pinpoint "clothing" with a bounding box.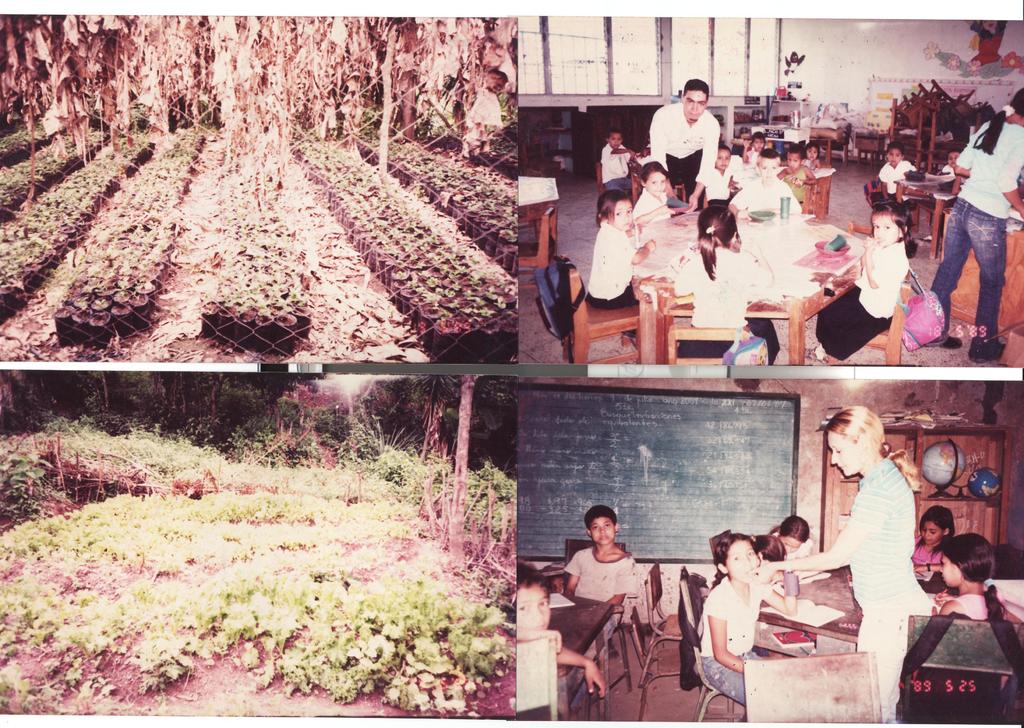
select_region(783, 167, 806, 210).
